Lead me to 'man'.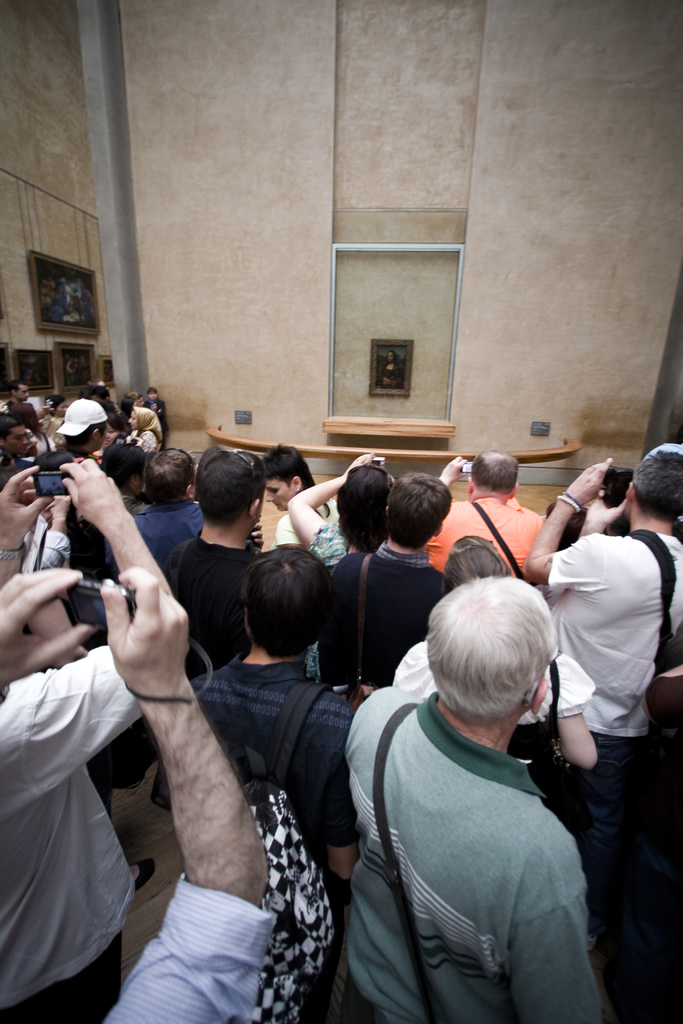
Lead to [x1=185, y1=538, x2=365, y2=1023].
